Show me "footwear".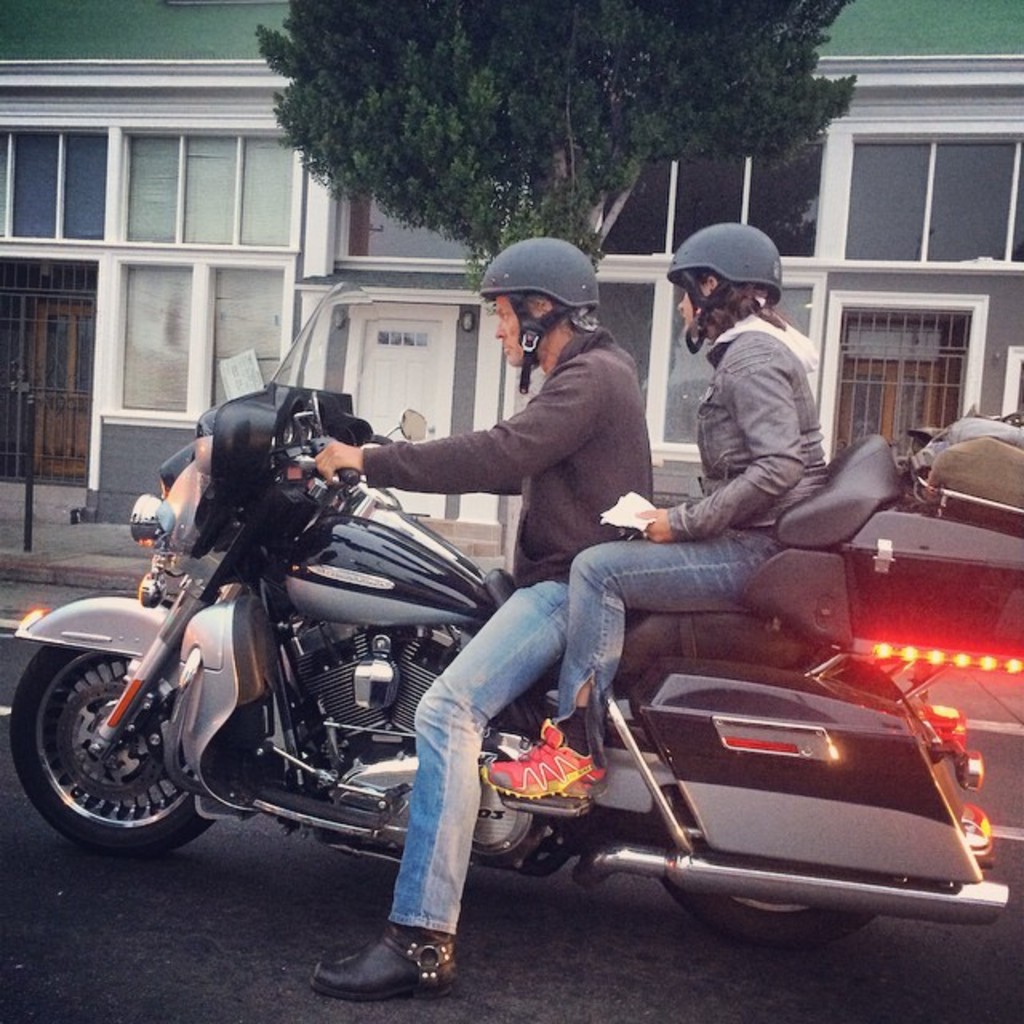
"footwear" is here: [x1=486, y1=725, x2=603, y2=811].
